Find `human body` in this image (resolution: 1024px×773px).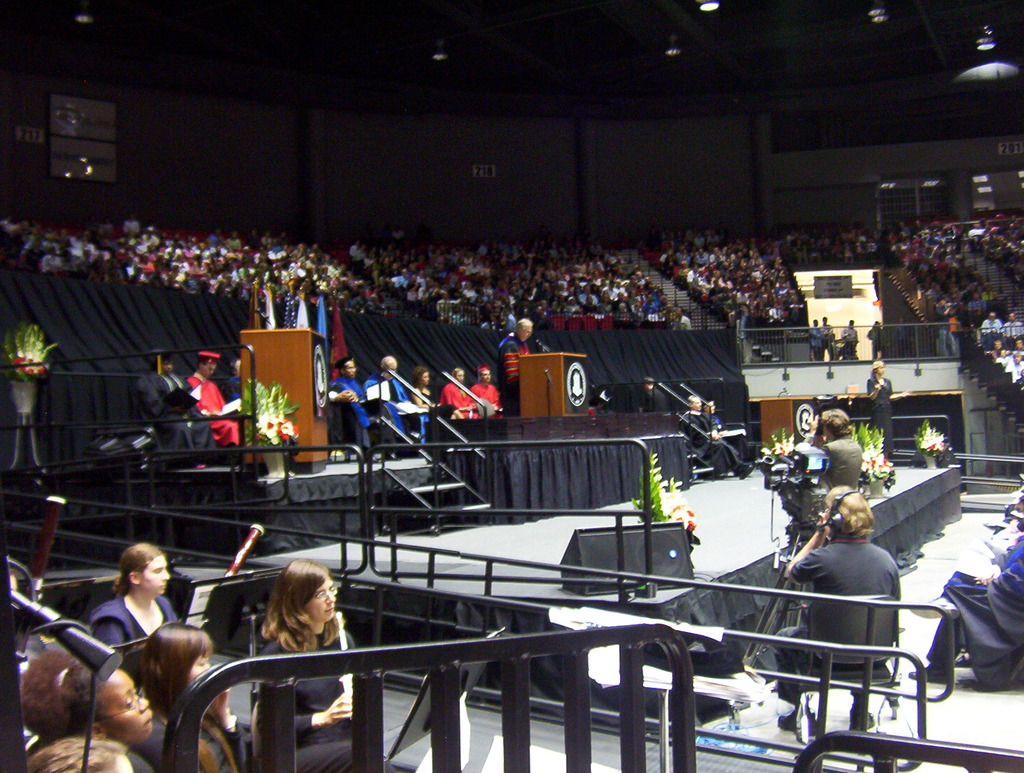
<box>671,411,753,482</box>.
